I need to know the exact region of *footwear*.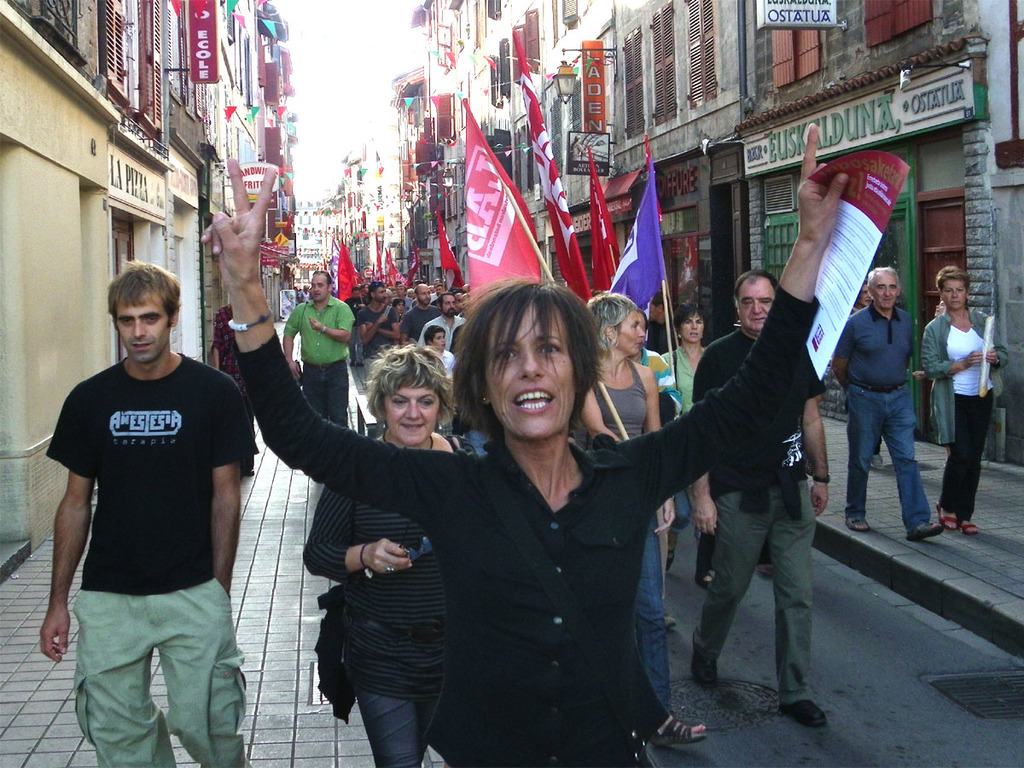
Region: pyautogui.locateOnScreen(783, 699, 830, 731).
